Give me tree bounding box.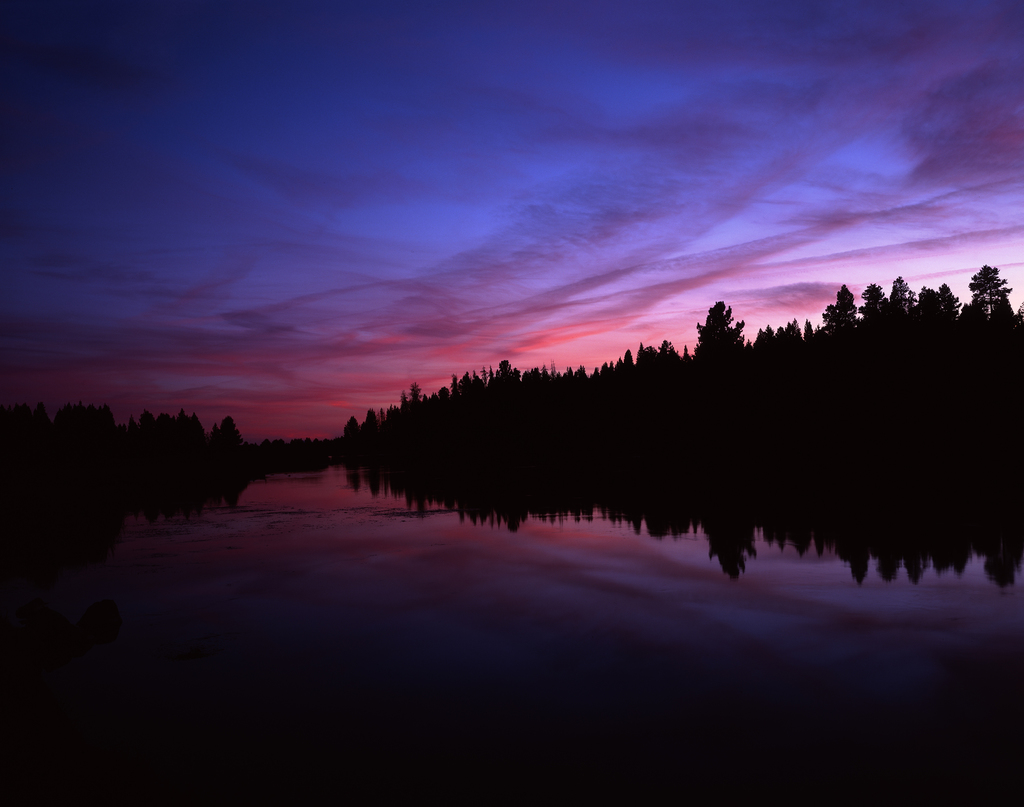
x1=693 y1=295 x2=751 y2=363.
